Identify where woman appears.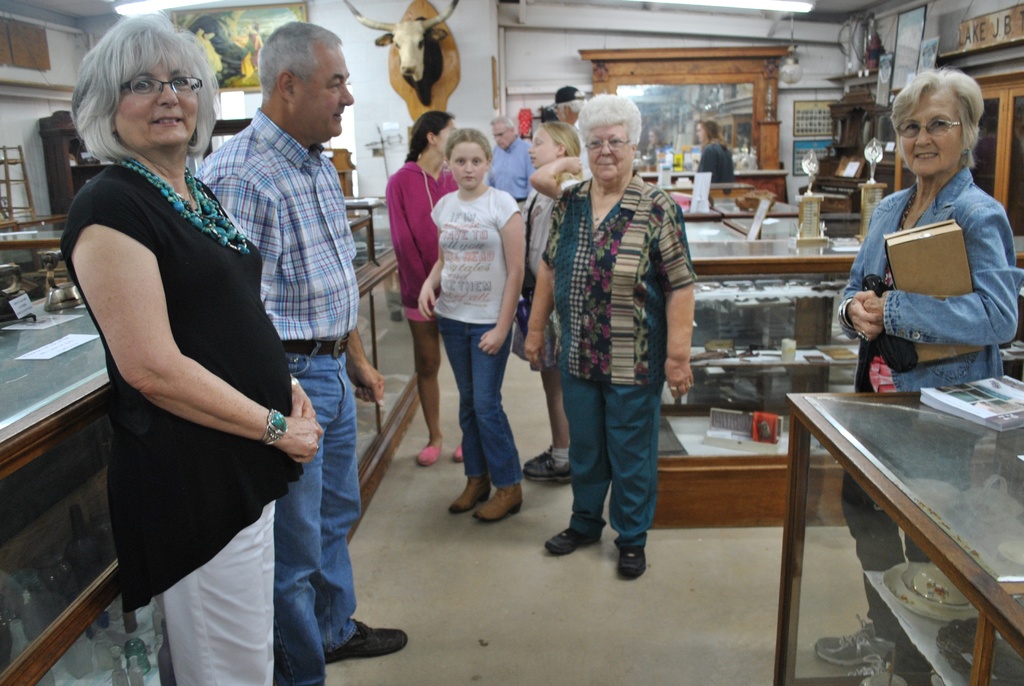
Appears at BBox(51, 39, 344, 685).
